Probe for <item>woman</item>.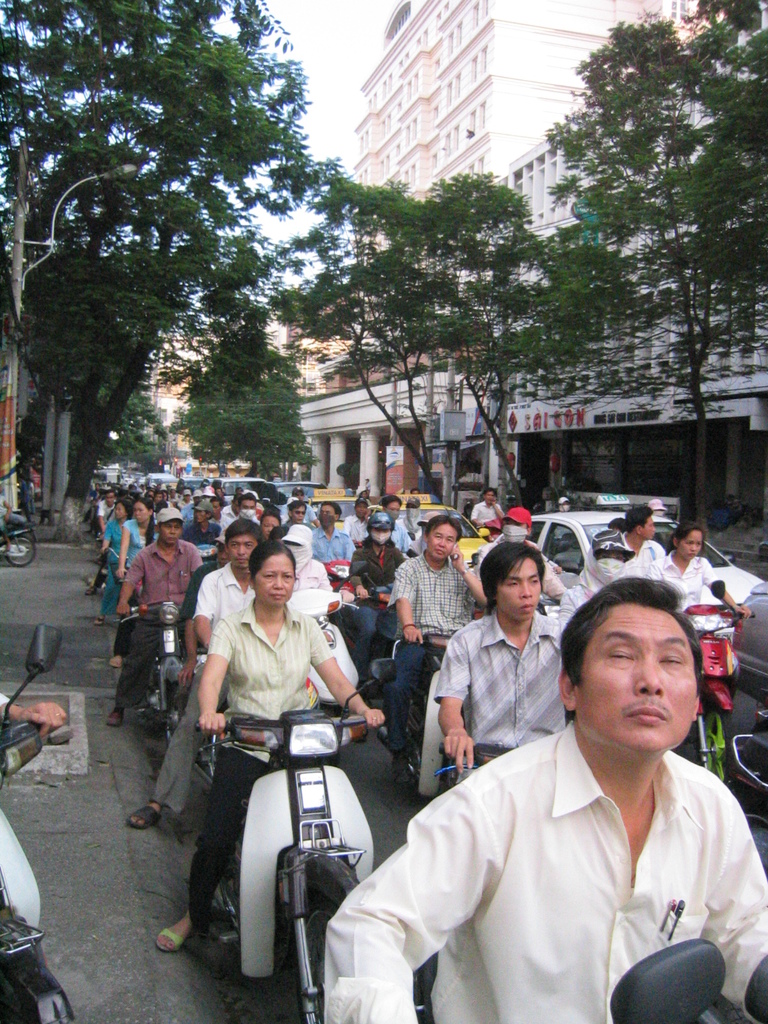
Probe result: {"left": 86, "top": 502, "right": 133, "bottom": 624}.
